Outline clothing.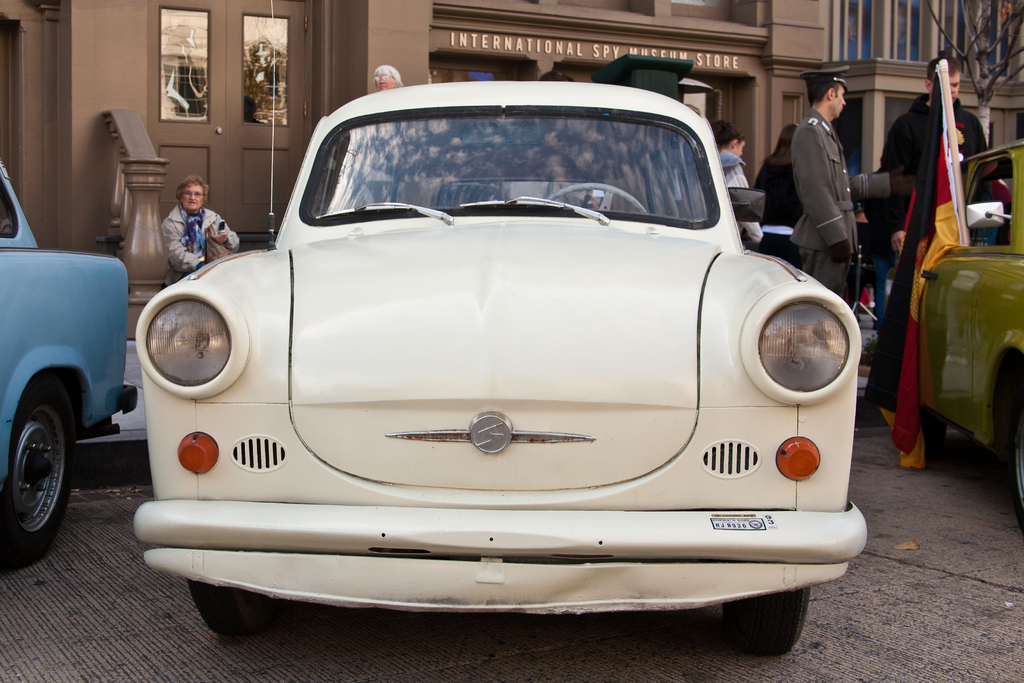
Outline: (755,143,813,268).
